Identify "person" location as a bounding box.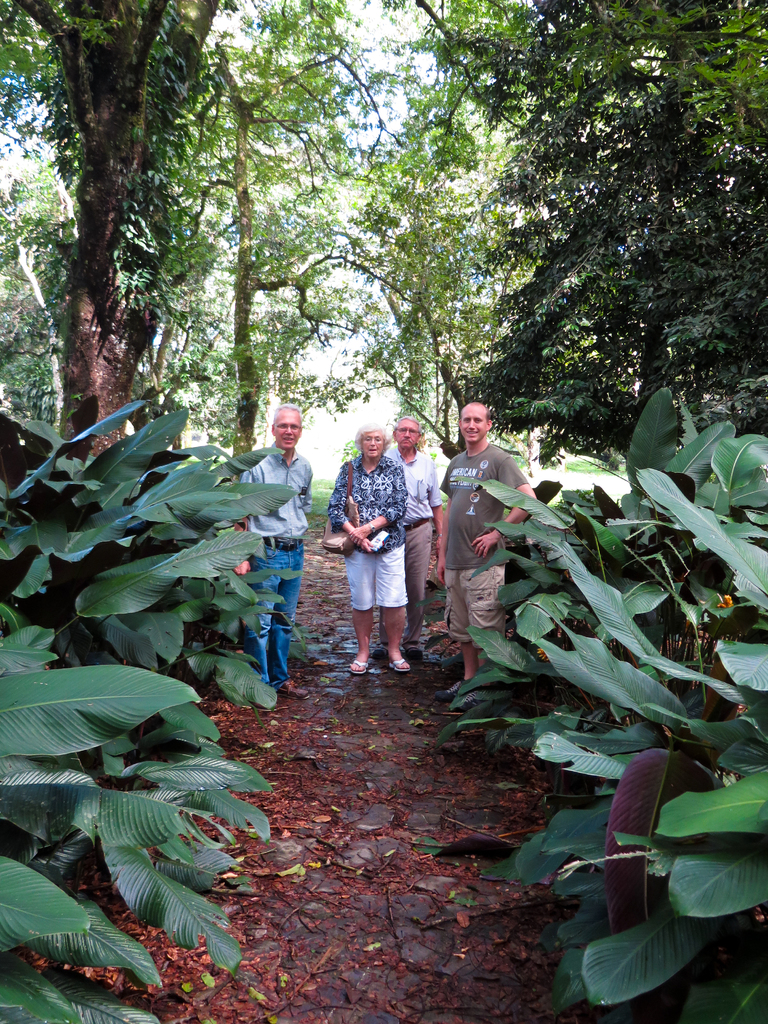
<bbox>247, 410, 315, 697</bbox>.
